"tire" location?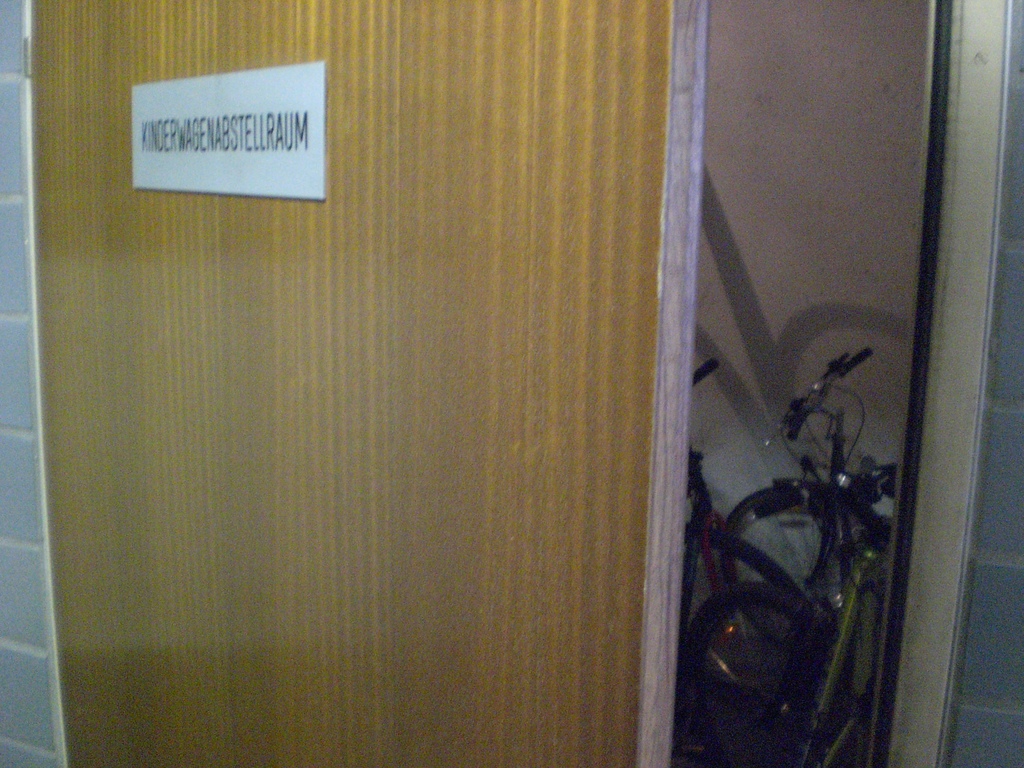
(668,522,811,689)
